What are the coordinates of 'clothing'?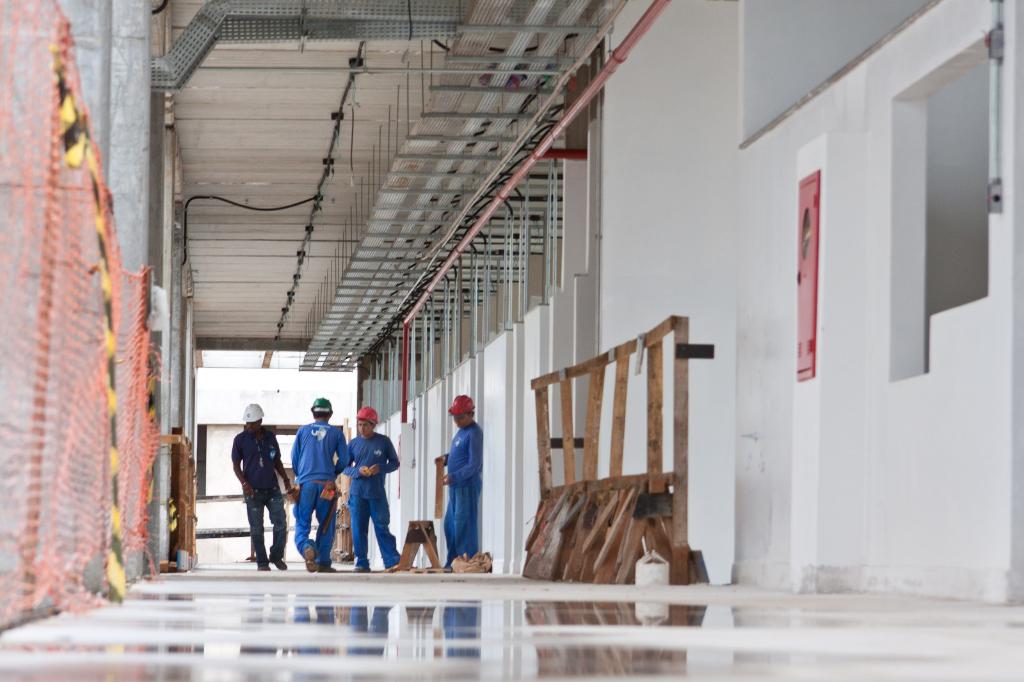
select_region(291, 420, 350, 564).
